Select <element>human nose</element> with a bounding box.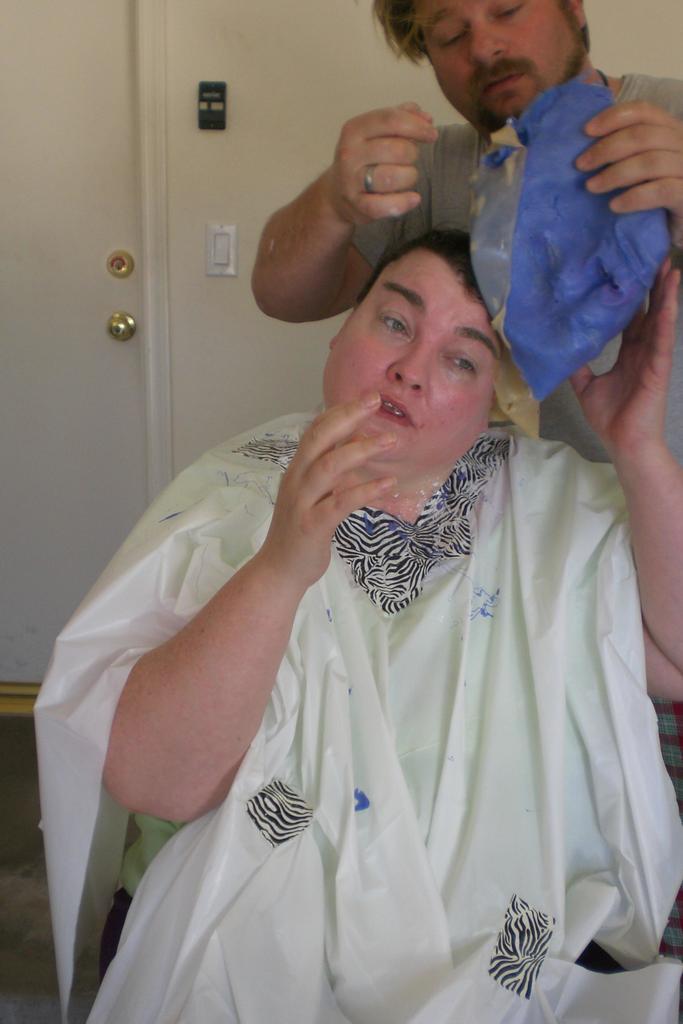
locate(384, 344, 429, 390).
